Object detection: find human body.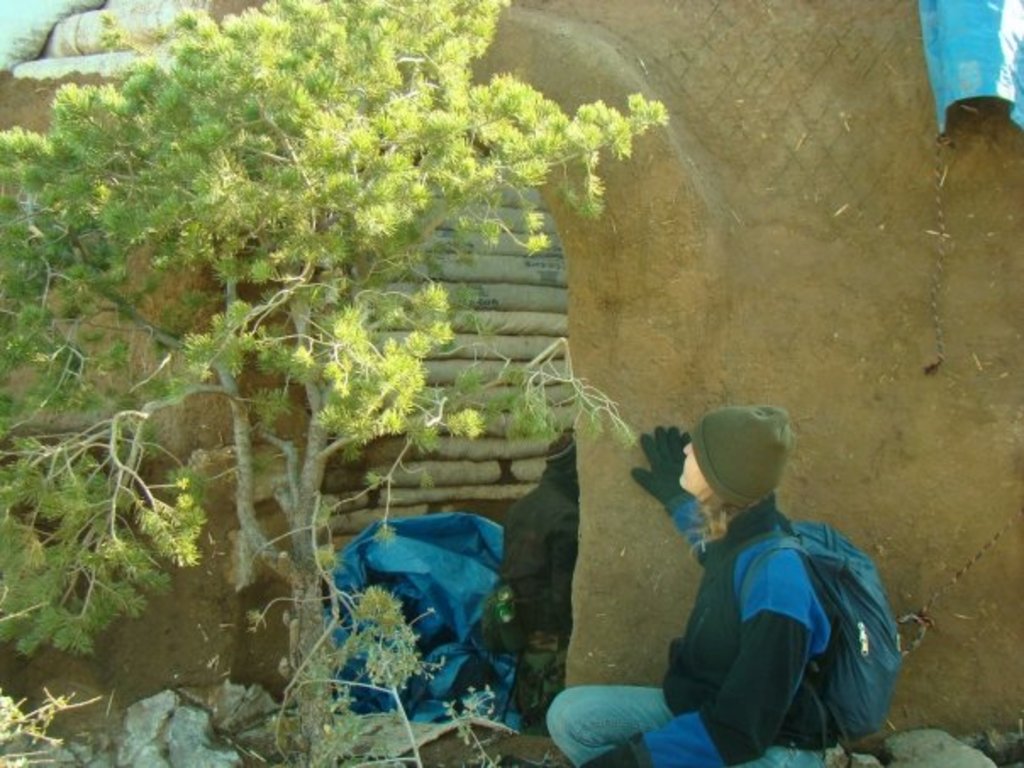
[485, 476, 578, 717].
